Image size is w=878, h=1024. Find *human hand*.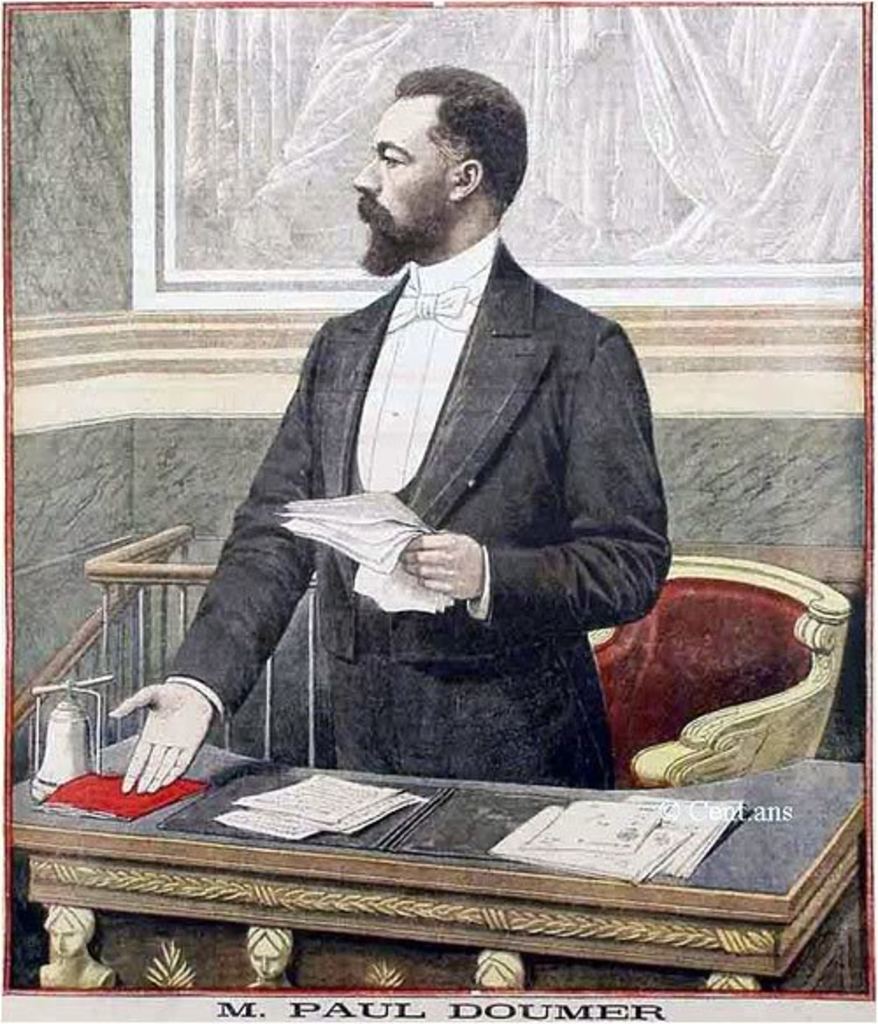
x1=102, y1=683, x2=220, y2=796.
